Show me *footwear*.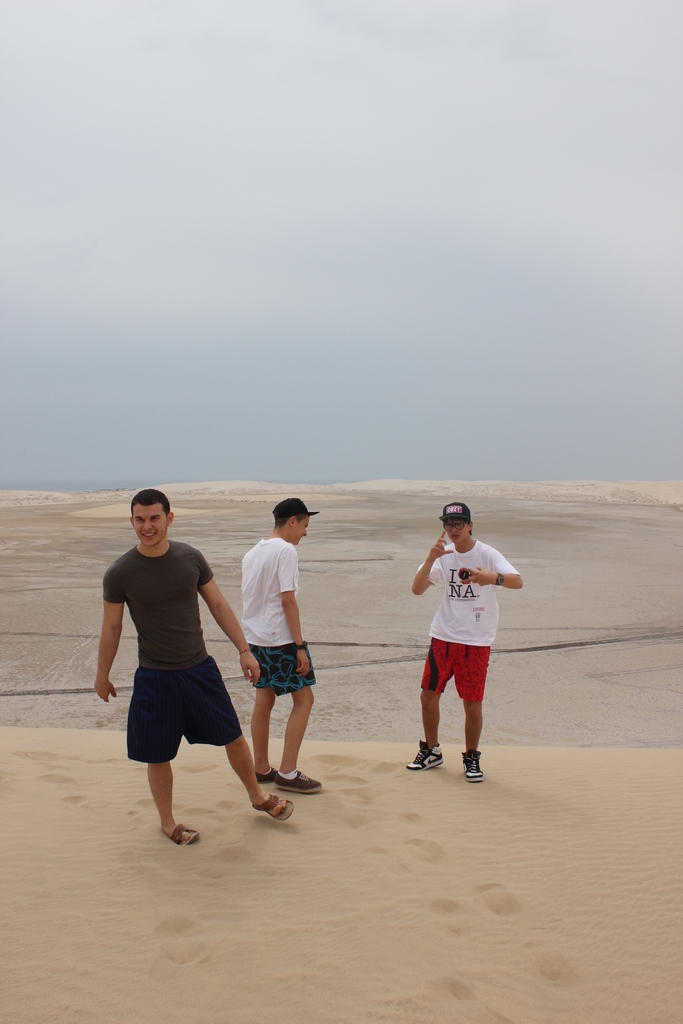
*footwear* is here: left=167, top=823, right=200, bottom=844.
